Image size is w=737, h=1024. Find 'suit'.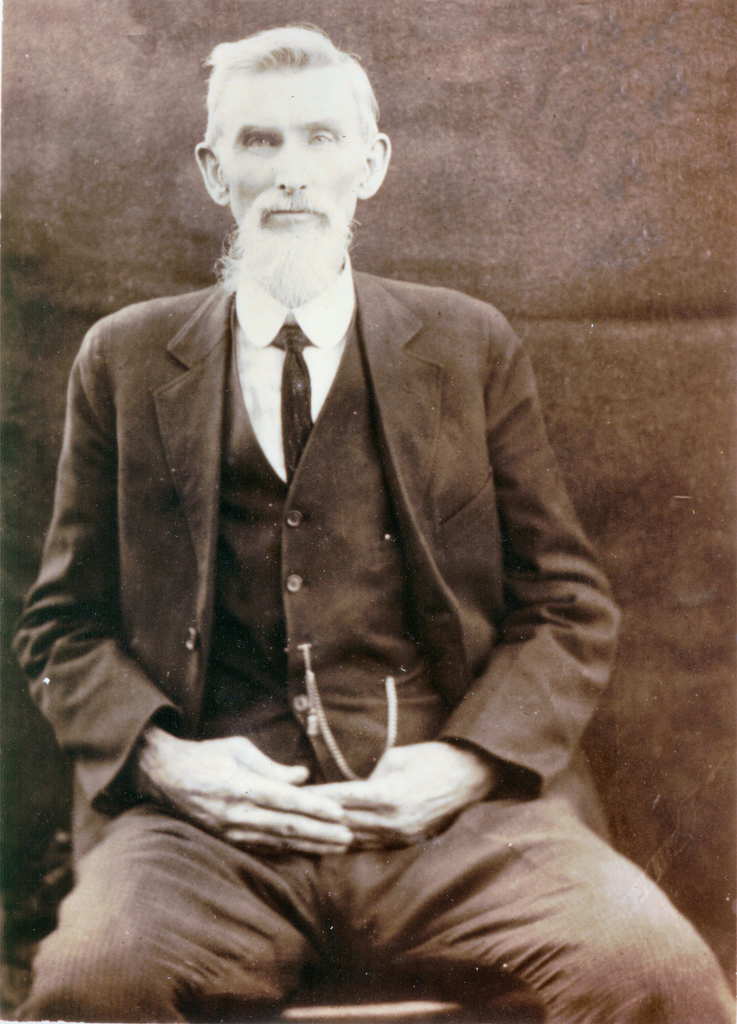
BBox(26, 203, 686, 1007).
